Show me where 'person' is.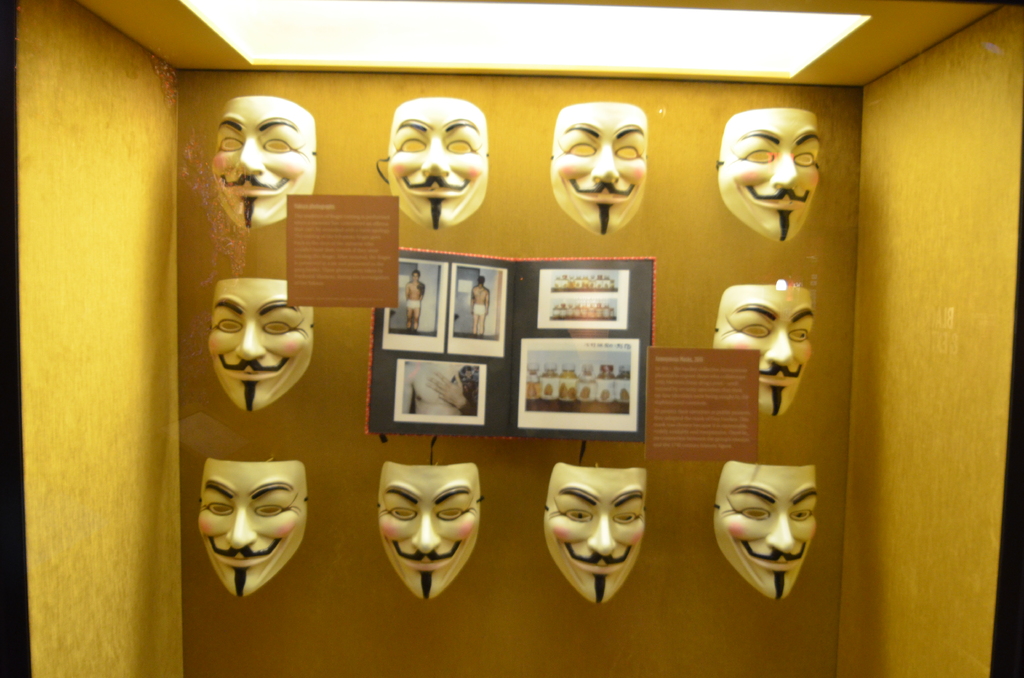
'person' is at <bbox>473, 275, 491, 336</bbox>.
